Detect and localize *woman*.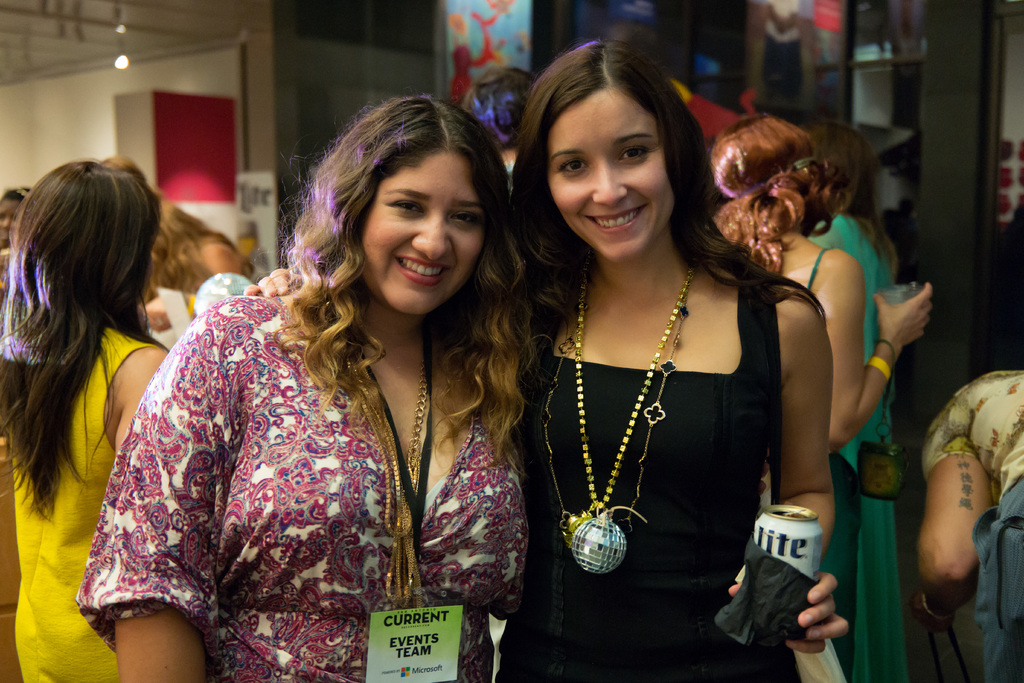
Localized at box(797, 115, 902, 682).
